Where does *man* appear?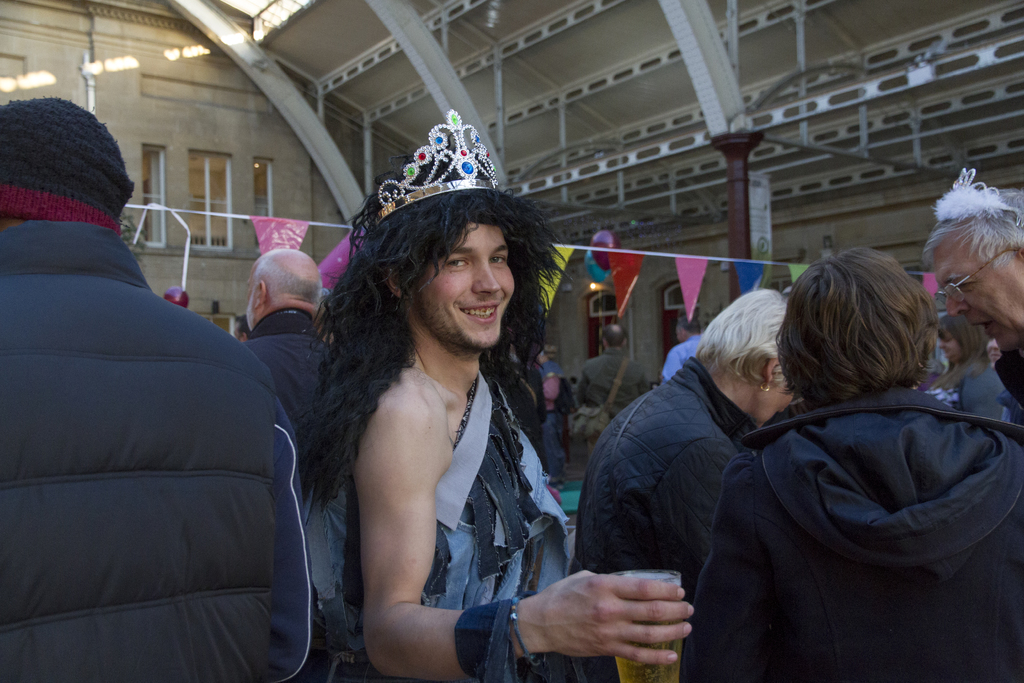
Appears at [left=576, top=320, right=652, bottom=461].
